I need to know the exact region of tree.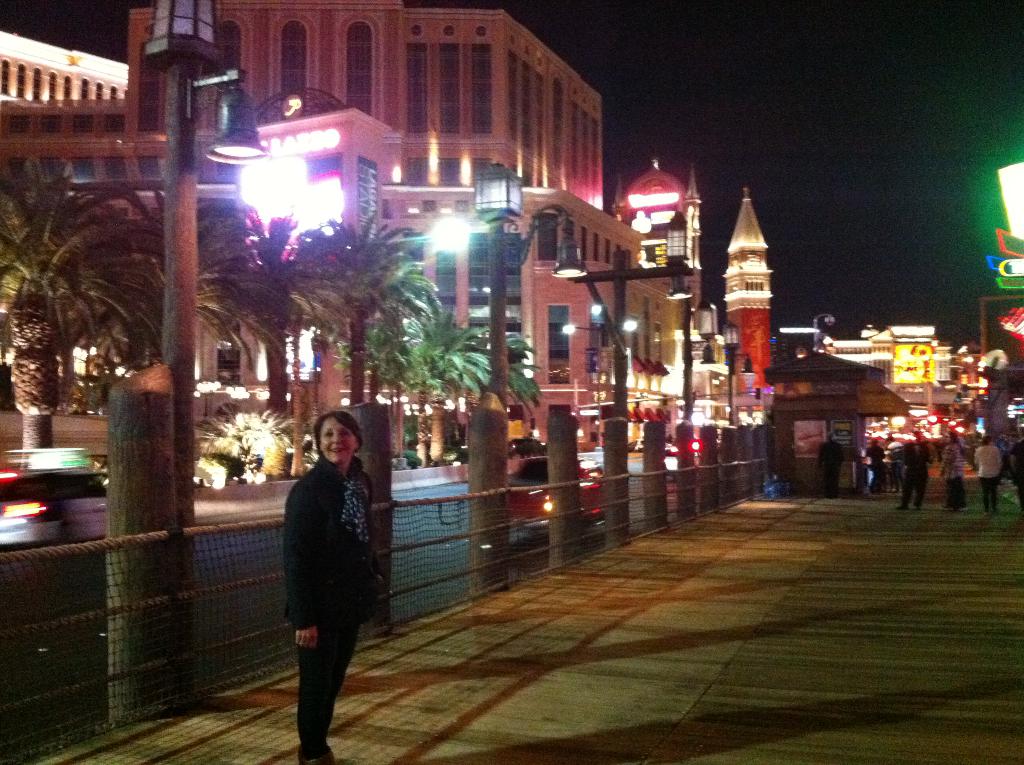
Region: {"x1": 451, "y1": 322, "x2": 545, "y2": 413}.
